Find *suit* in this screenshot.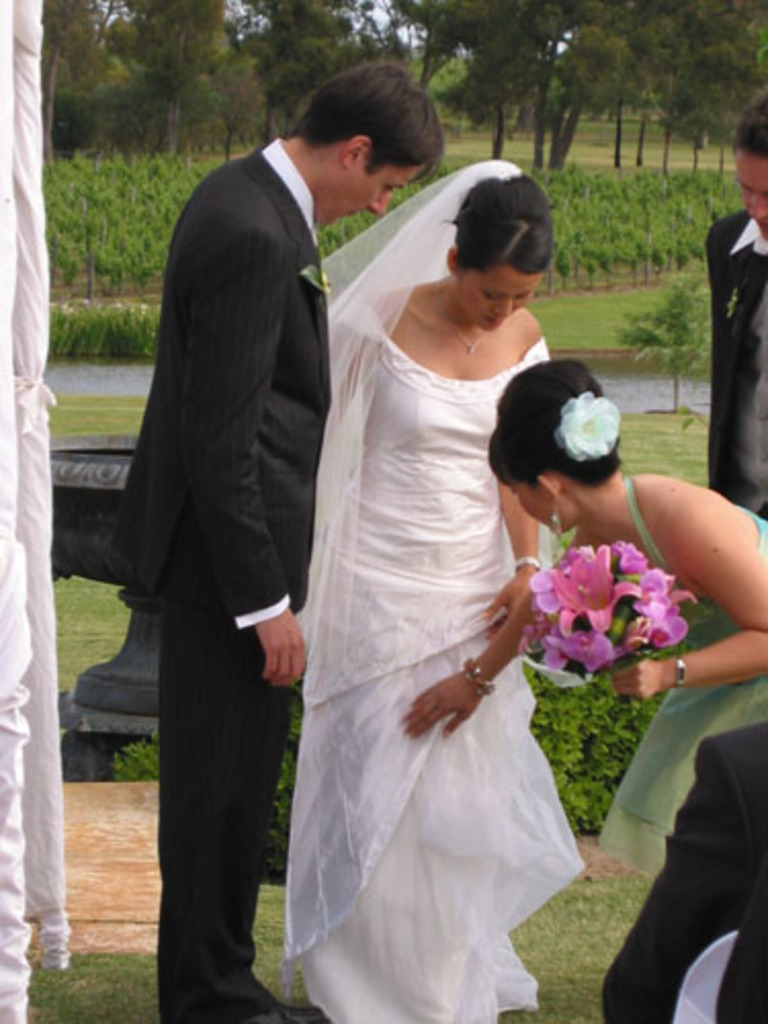
The bounding box for *suit* is [602,719,766,1022].
